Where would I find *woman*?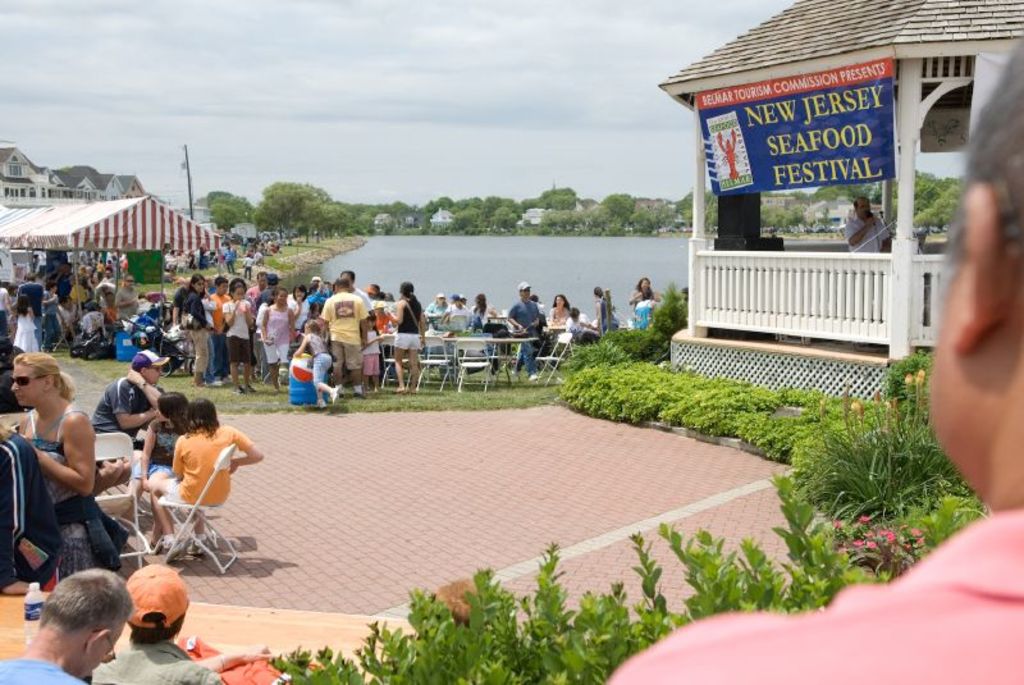
At region(134, 398, 244, 577).
